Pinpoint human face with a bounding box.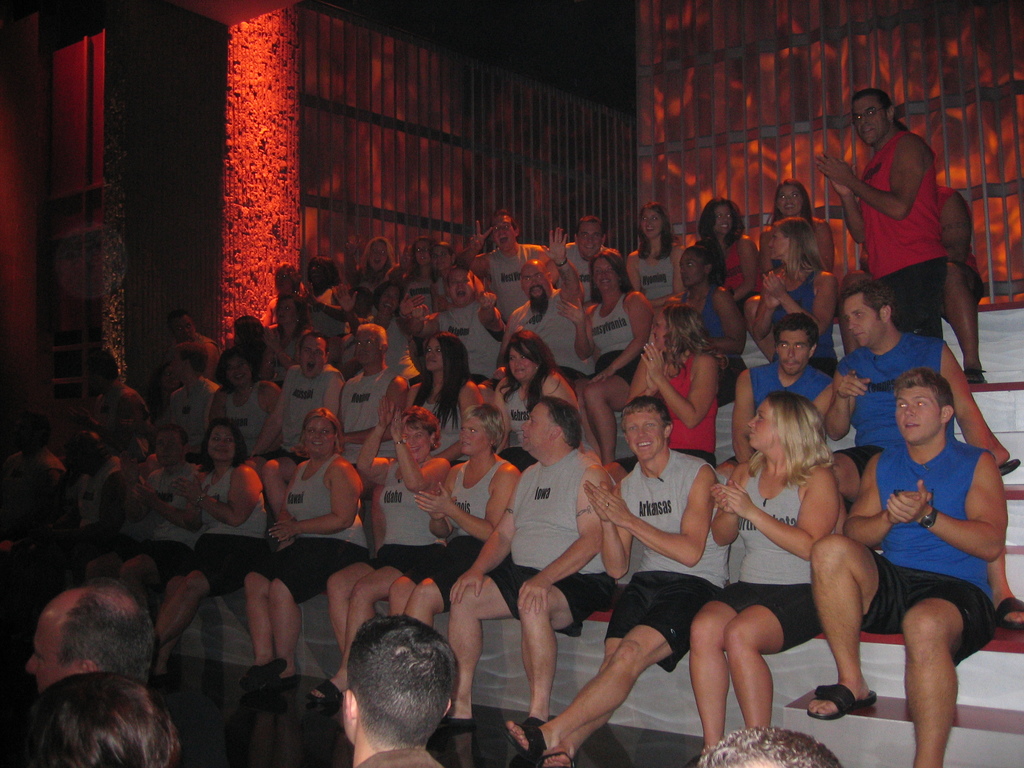
x1=640 y1=210 x2=659 y2=241.
